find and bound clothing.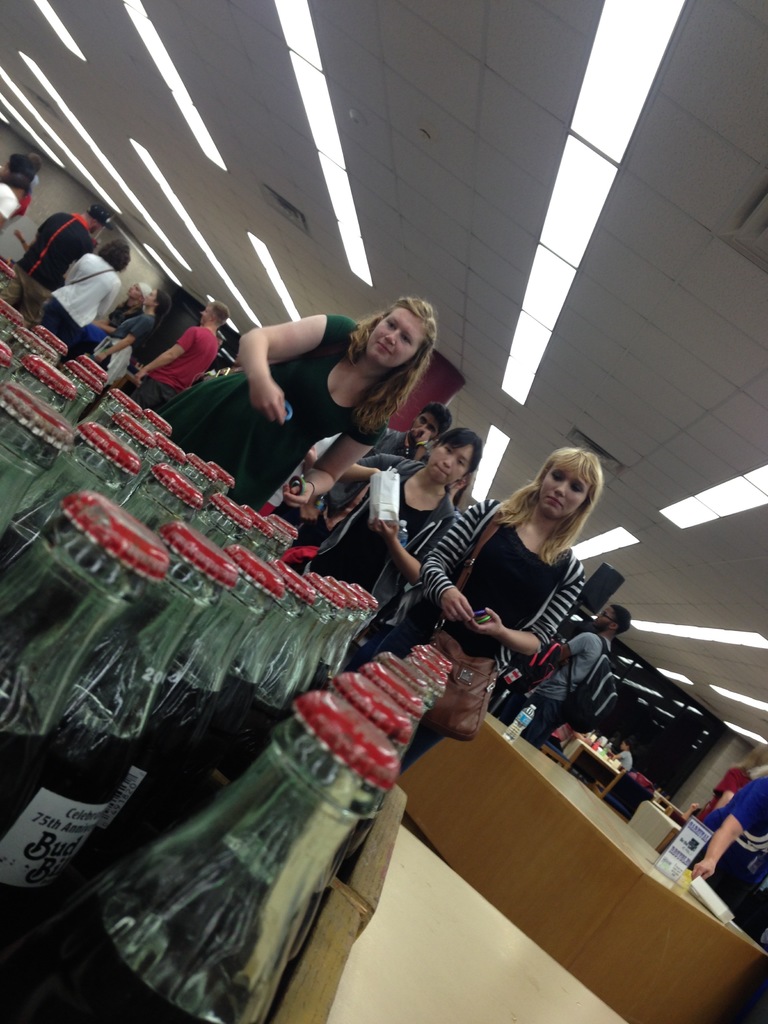
Bound: Rect(716, 778, 767, 934).
